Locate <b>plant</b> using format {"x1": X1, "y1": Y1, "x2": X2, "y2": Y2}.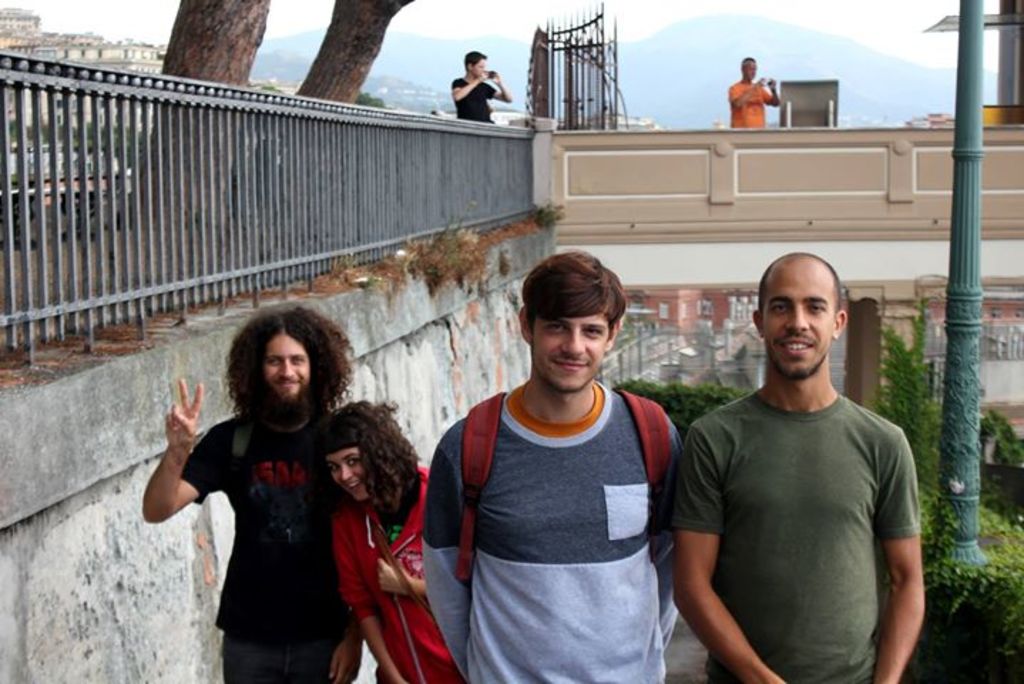
{"x1": 416, "y1": 232, "x2": 493, "y2": 282}.
